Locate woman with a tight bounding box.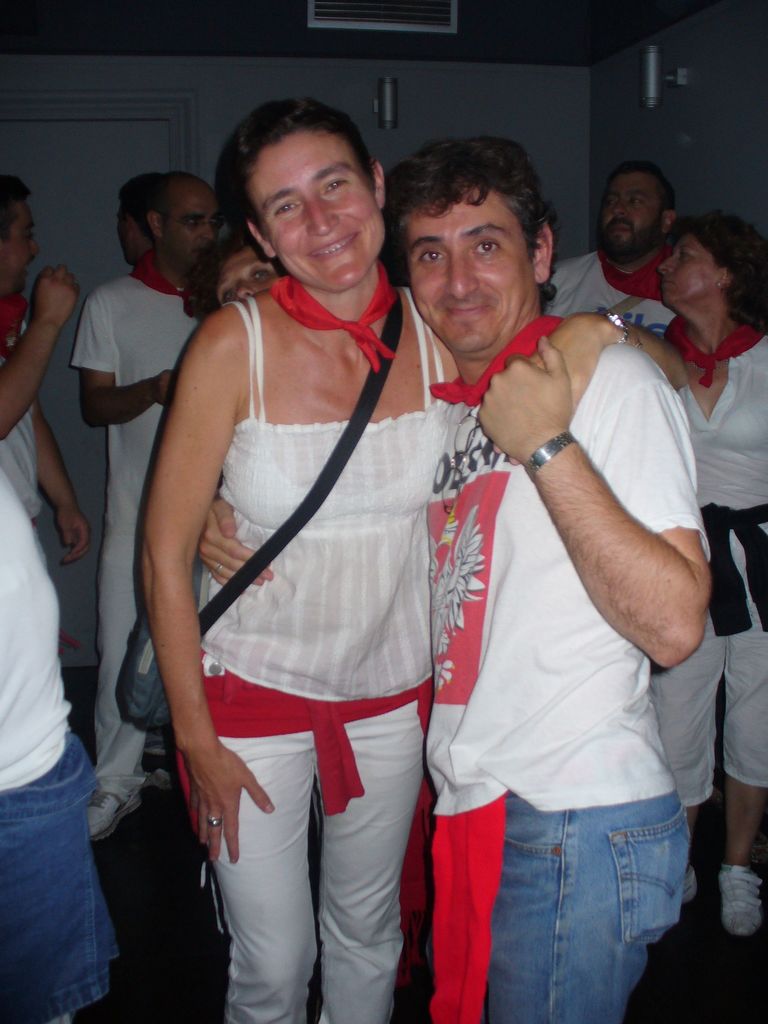
(130, 90, 449, 1023).
